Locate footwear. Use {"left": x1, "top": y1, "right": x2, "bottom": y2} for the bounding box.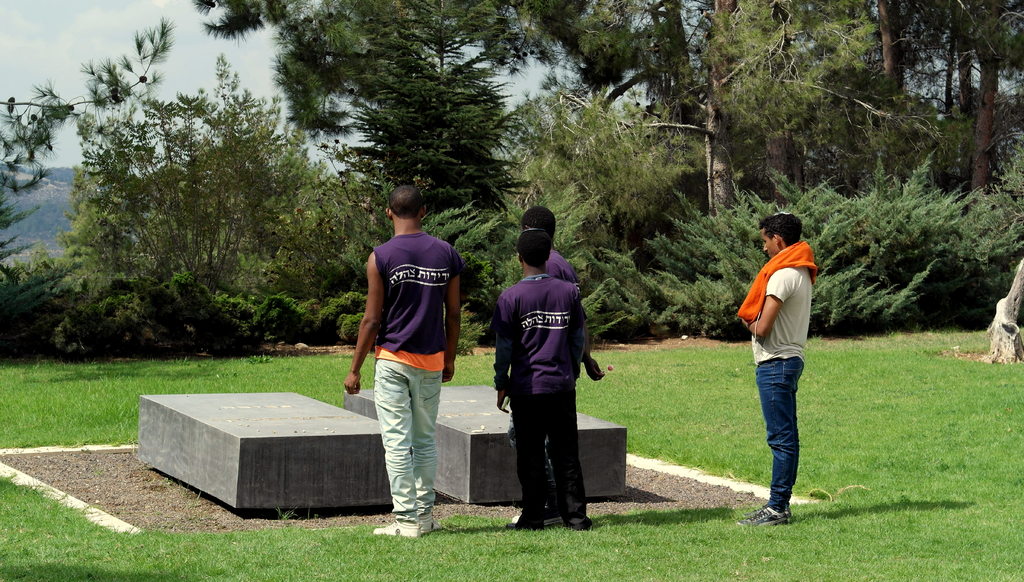
{"left": 568, "top": 510, "right": 591, "bottom": 531}.
